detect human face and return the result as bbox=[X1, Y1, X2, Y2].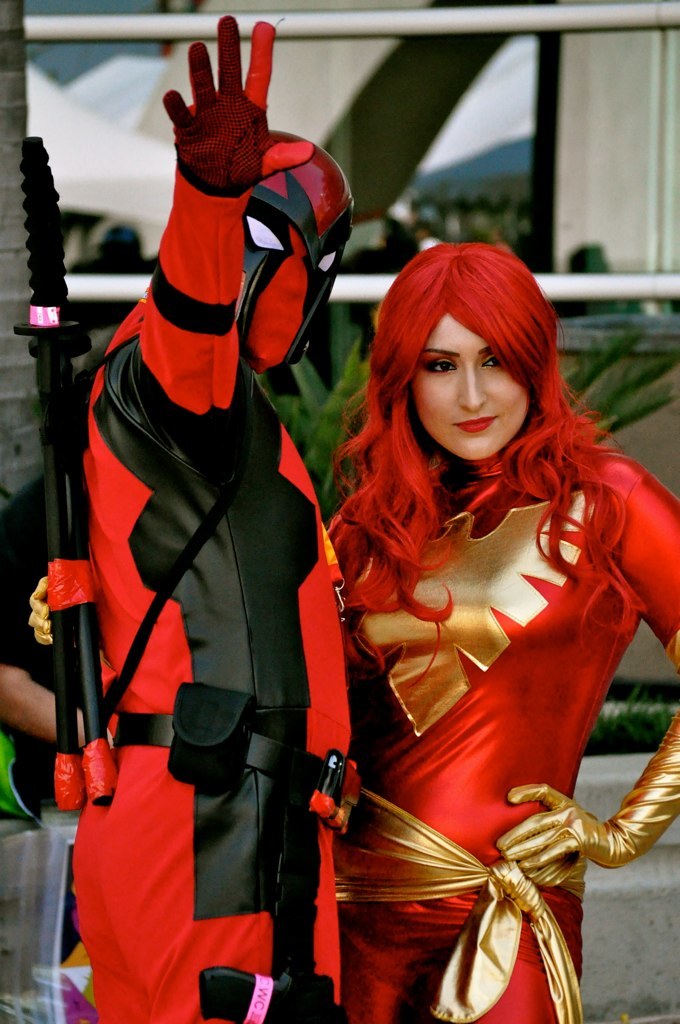
bbox=[414, 314, 533, 469].
